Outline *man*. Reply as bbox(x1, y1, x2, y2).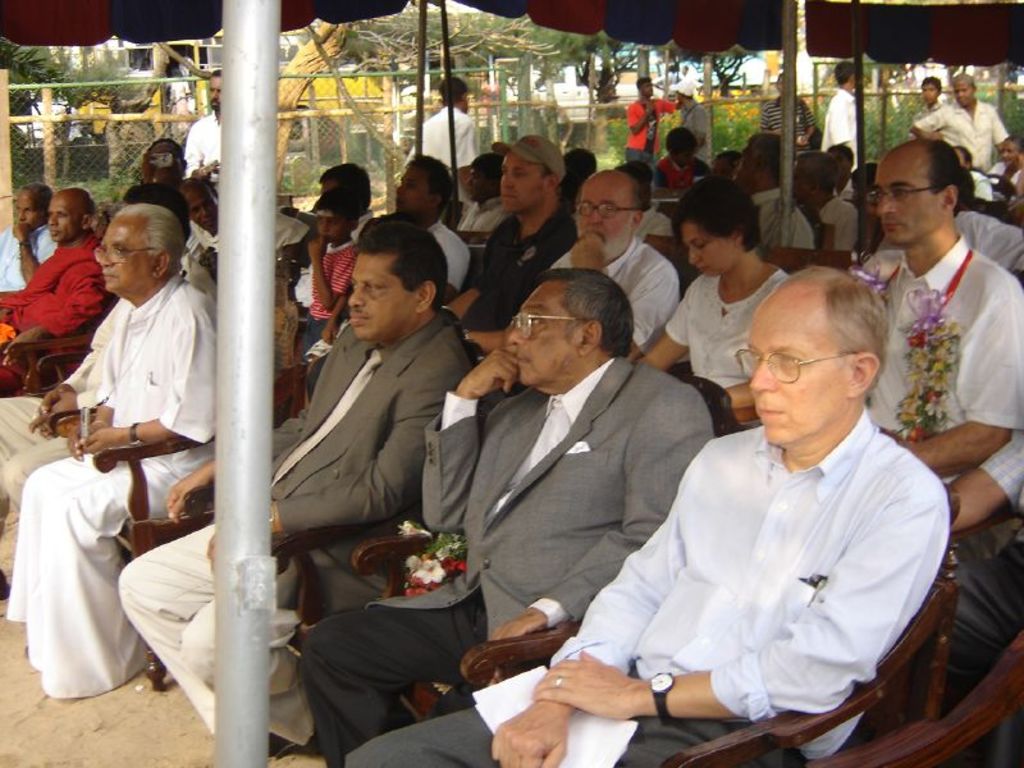
bbox(270, 161, 389, 332).
